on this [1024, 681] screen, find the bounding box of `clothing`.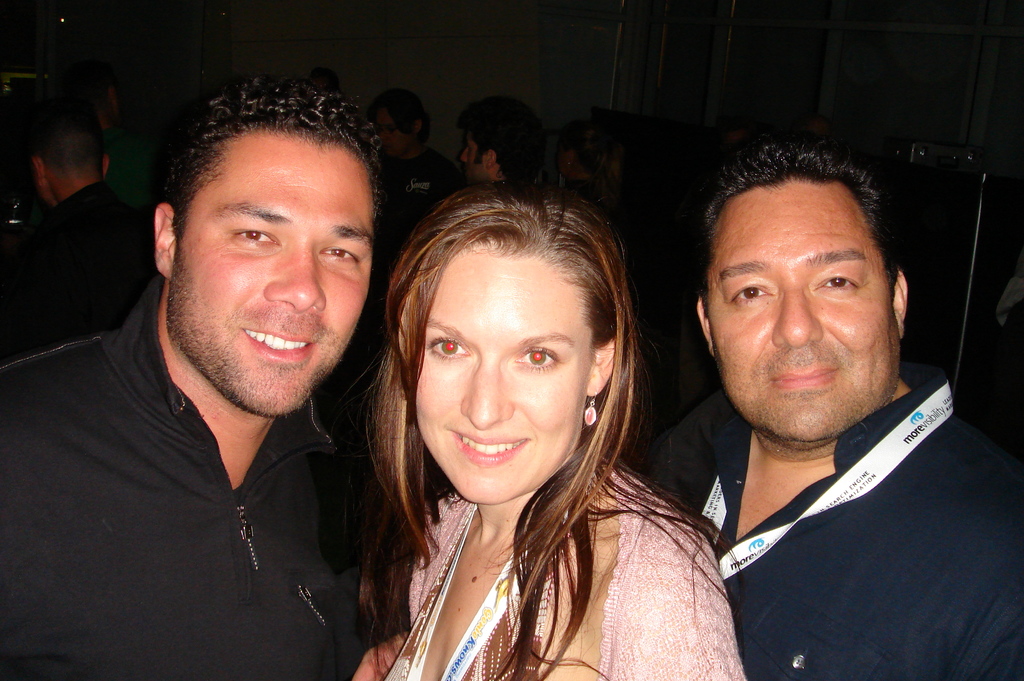
Bounding box: BBox(377, 444, 747, 680).
